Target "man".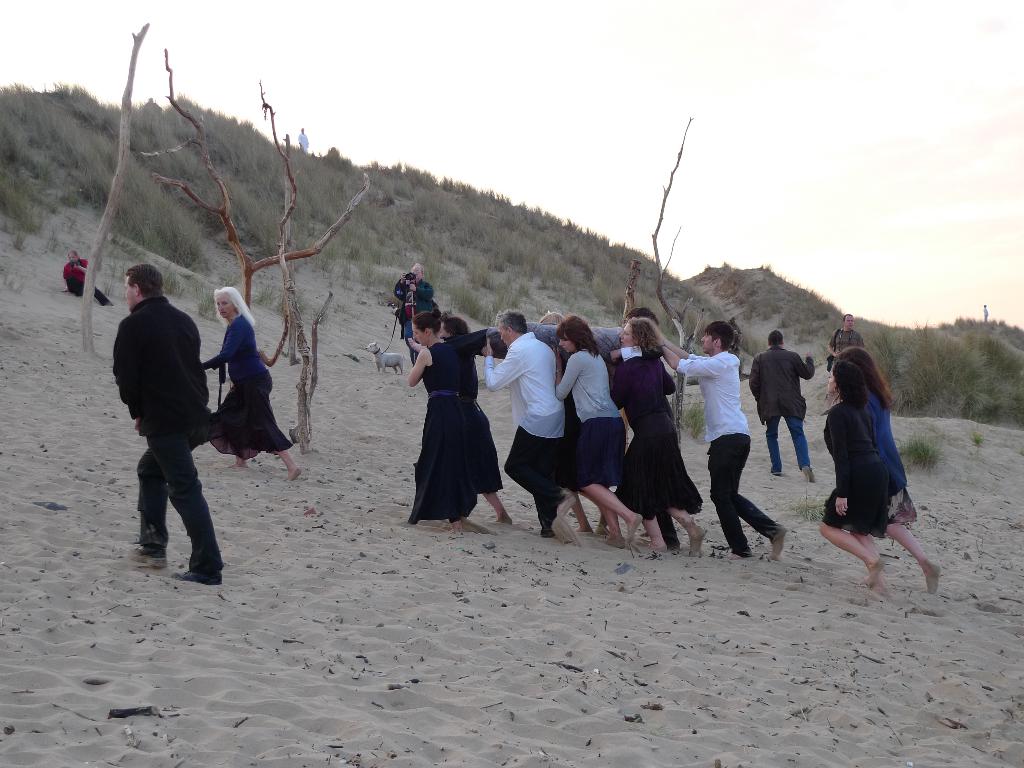
Target region: crop(657, 323, 787, 563).
